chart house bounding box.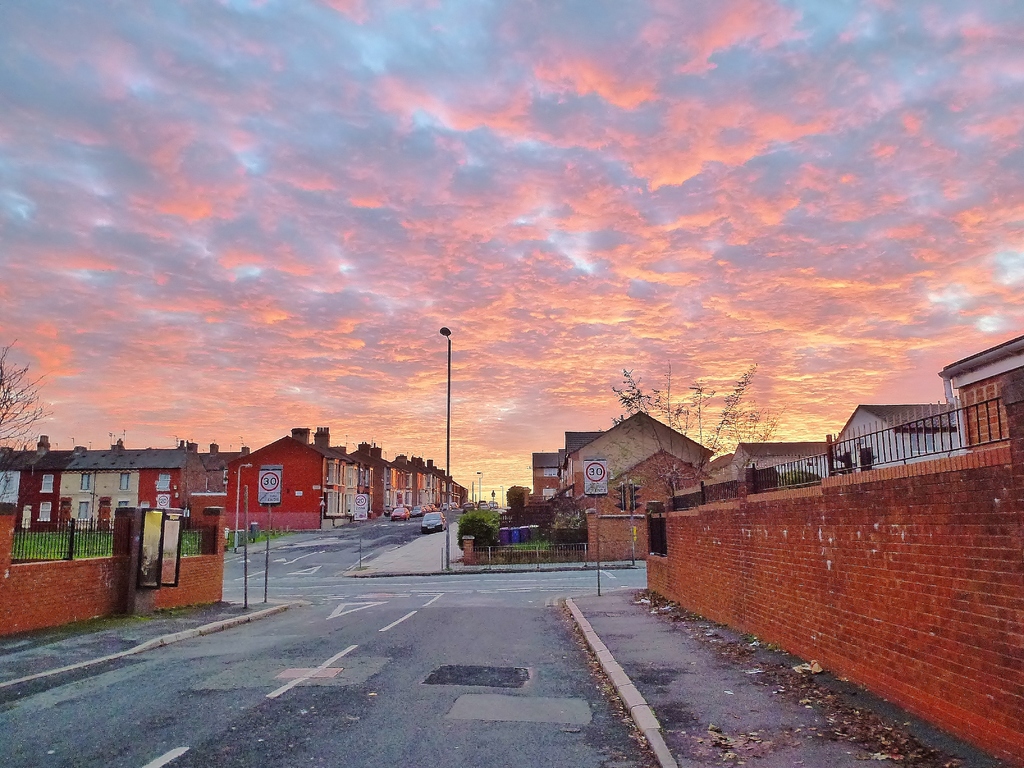
Charted: pyautogui.locateOnScreen(834, 405, 973, 474).
